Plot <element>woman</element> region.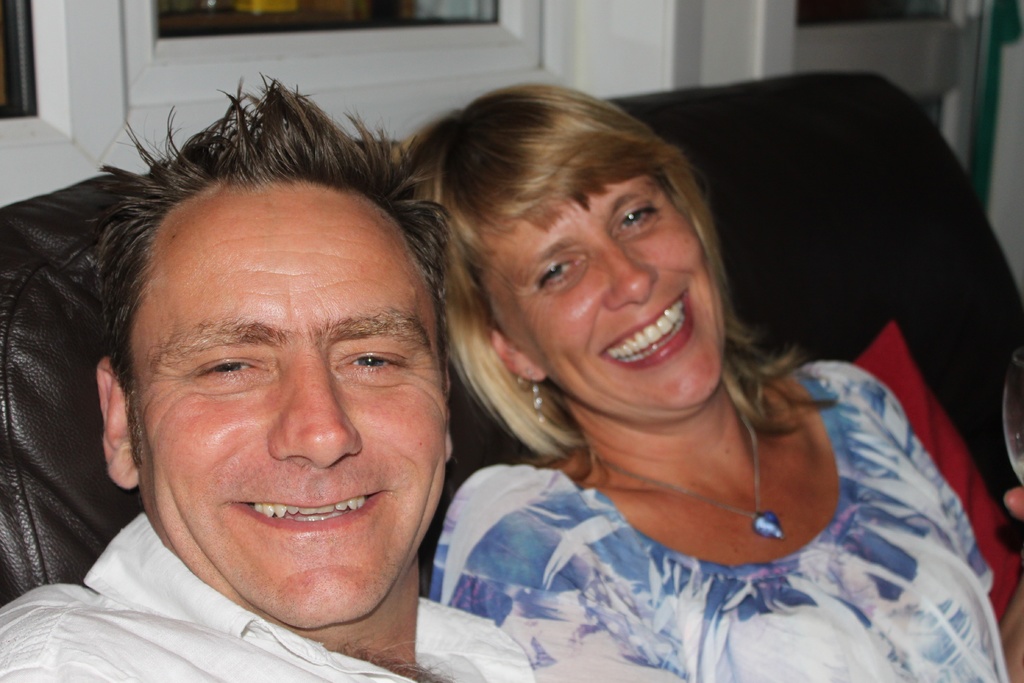
Plotted at x1=365 y1=72 x2=1003 y2=670.
